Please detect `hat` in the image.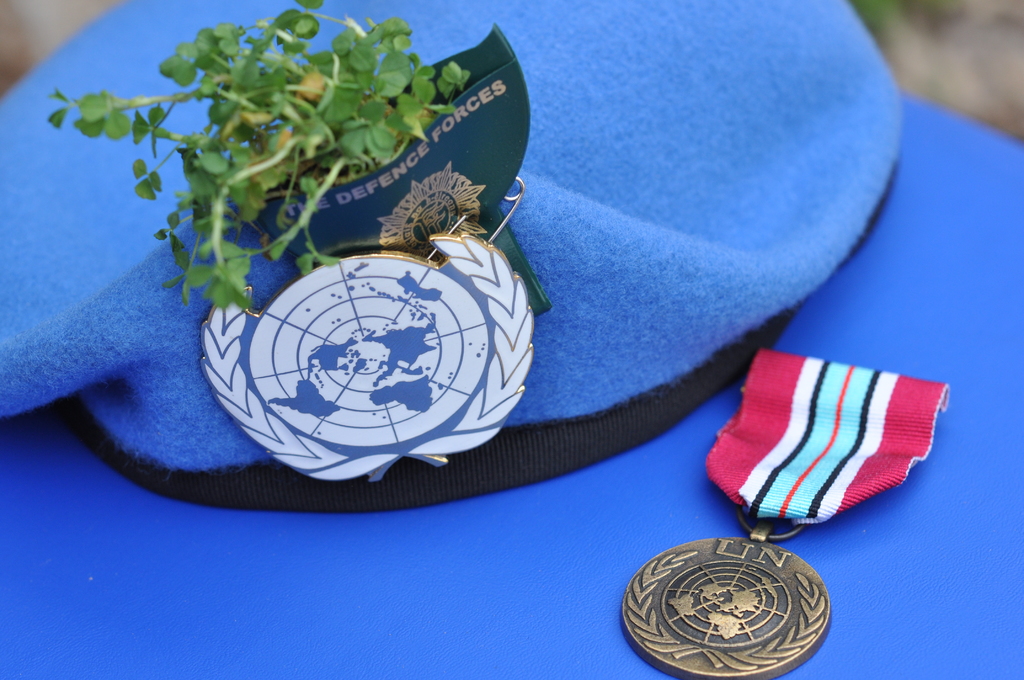
pyautogui.locateOnScreen(0, 0, 901, 516).
